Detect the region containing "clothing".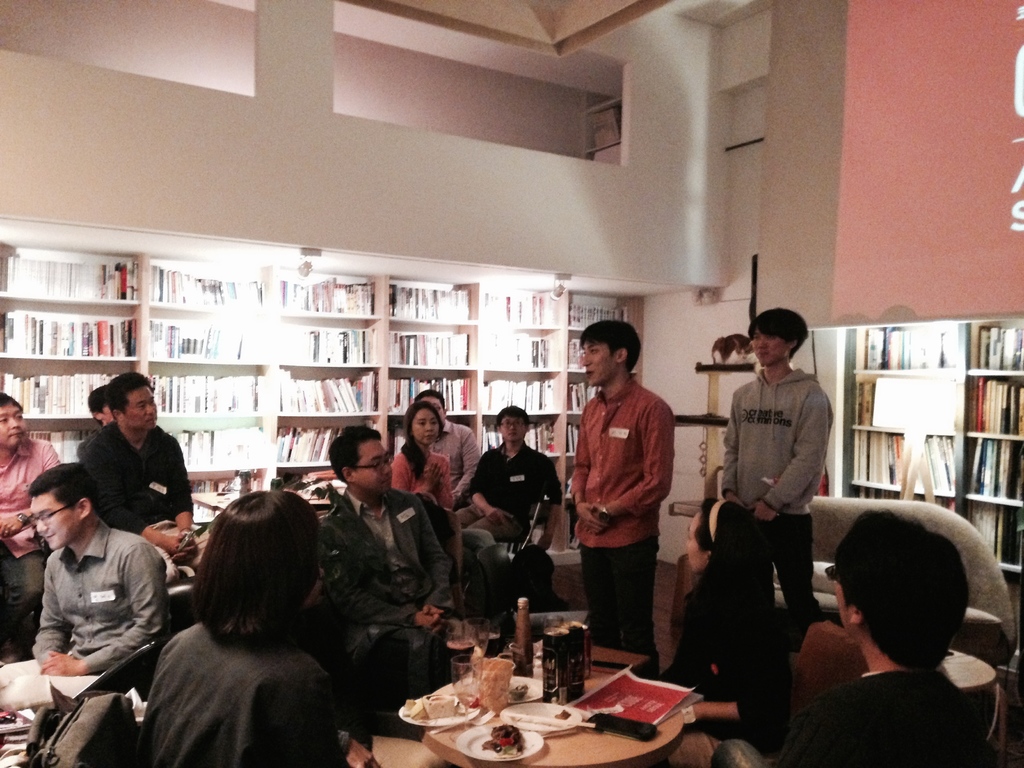
{"left": 0, "top": 431, "right": 66, "bottom": 624}.
